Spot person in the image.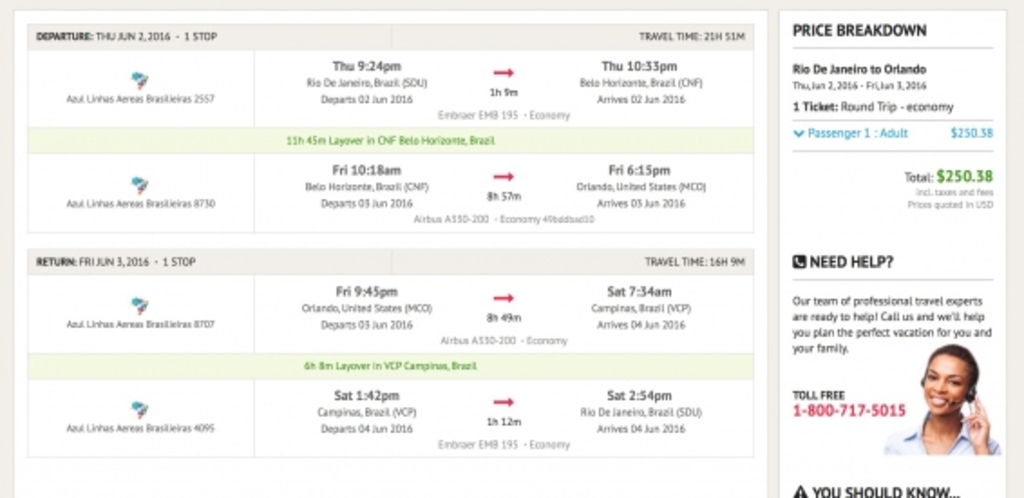
person found at crop(905, 344, 1000, 473).
